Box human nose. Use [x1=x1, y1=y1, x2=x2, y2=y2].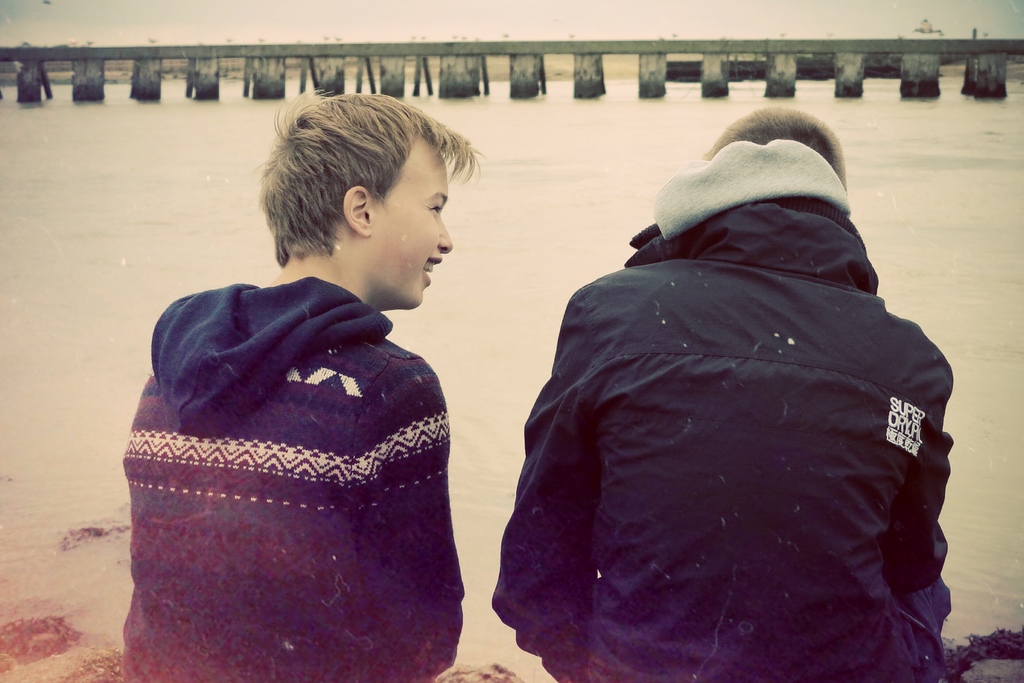
[x1=436, y1=214, x2=455, y2=253].
